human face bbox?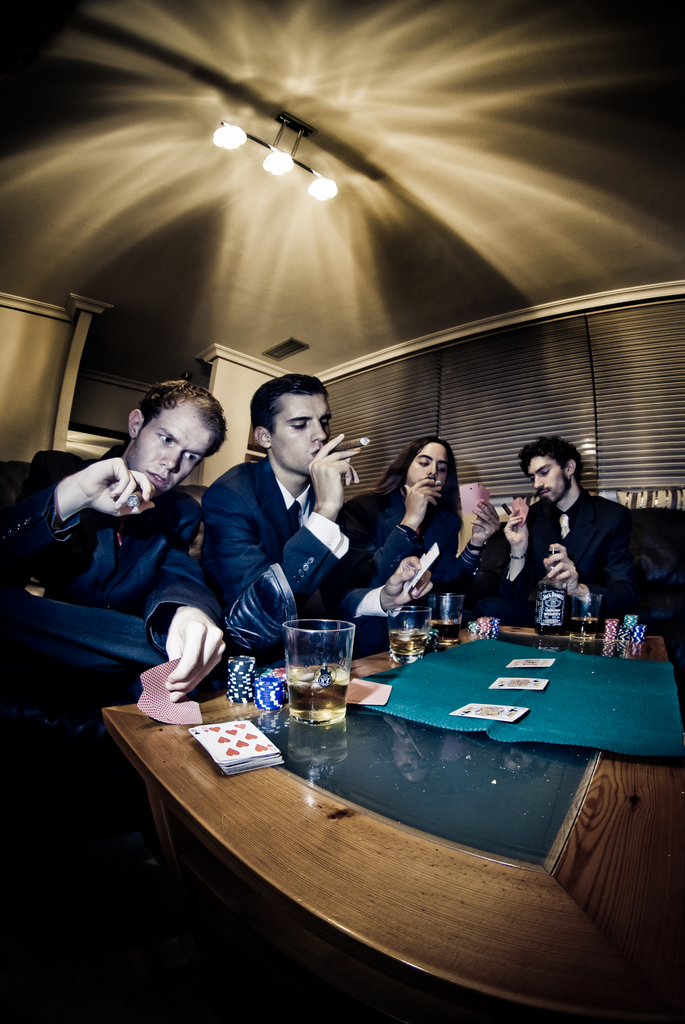
select_region(122, 404, 215, 496)
